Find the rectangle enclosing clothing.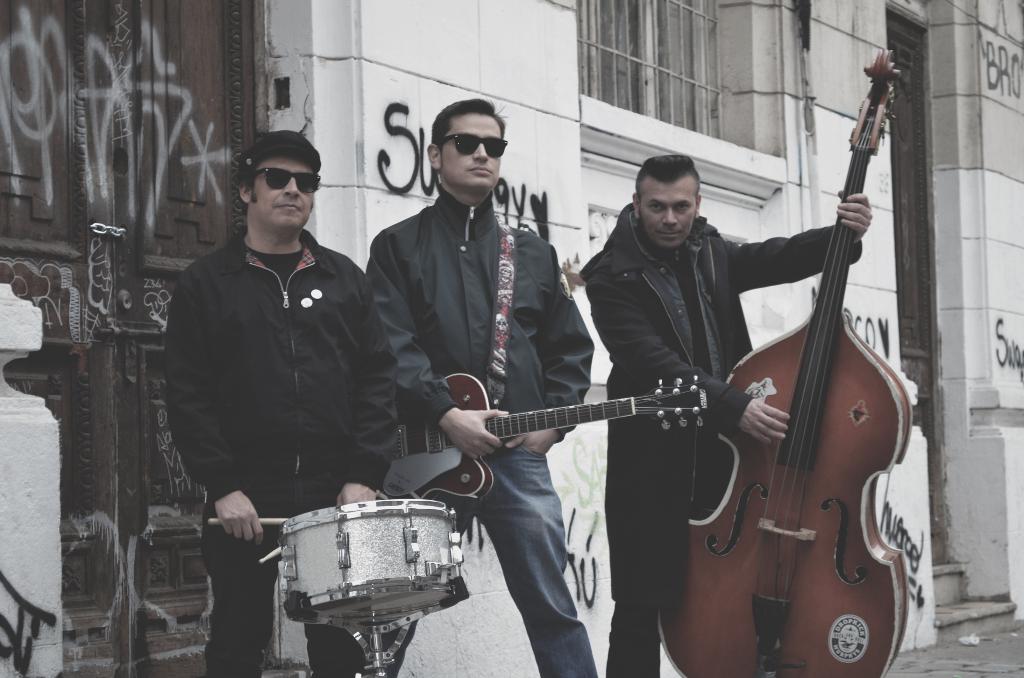
(left=161, top=230, right=401, bottom=677).
